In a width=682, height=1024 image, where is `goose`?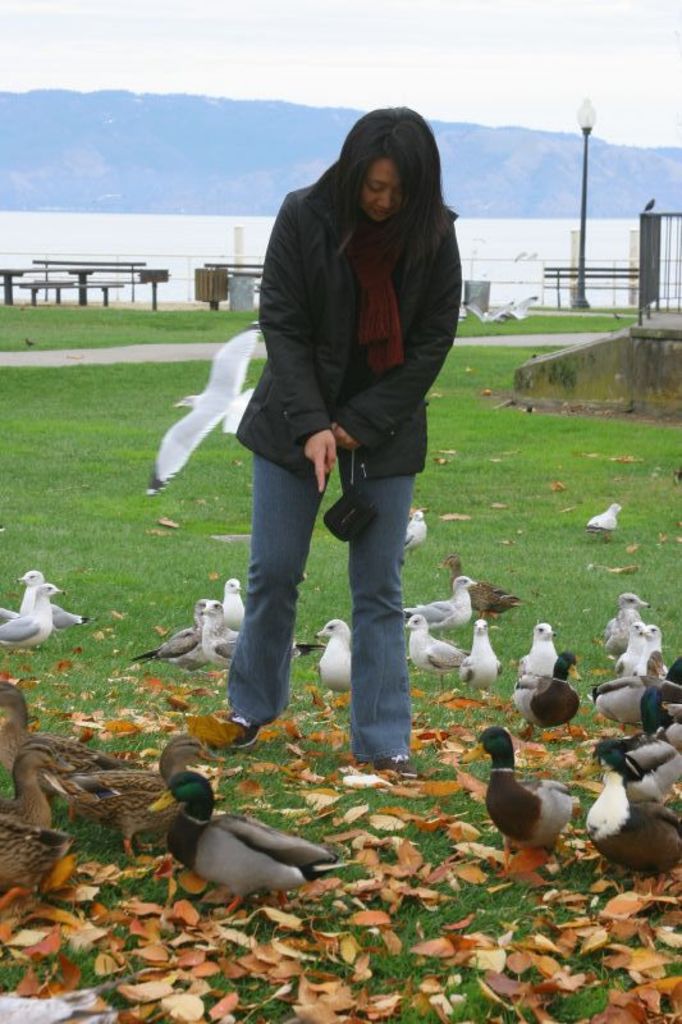
(461, 726, 573, 867).
